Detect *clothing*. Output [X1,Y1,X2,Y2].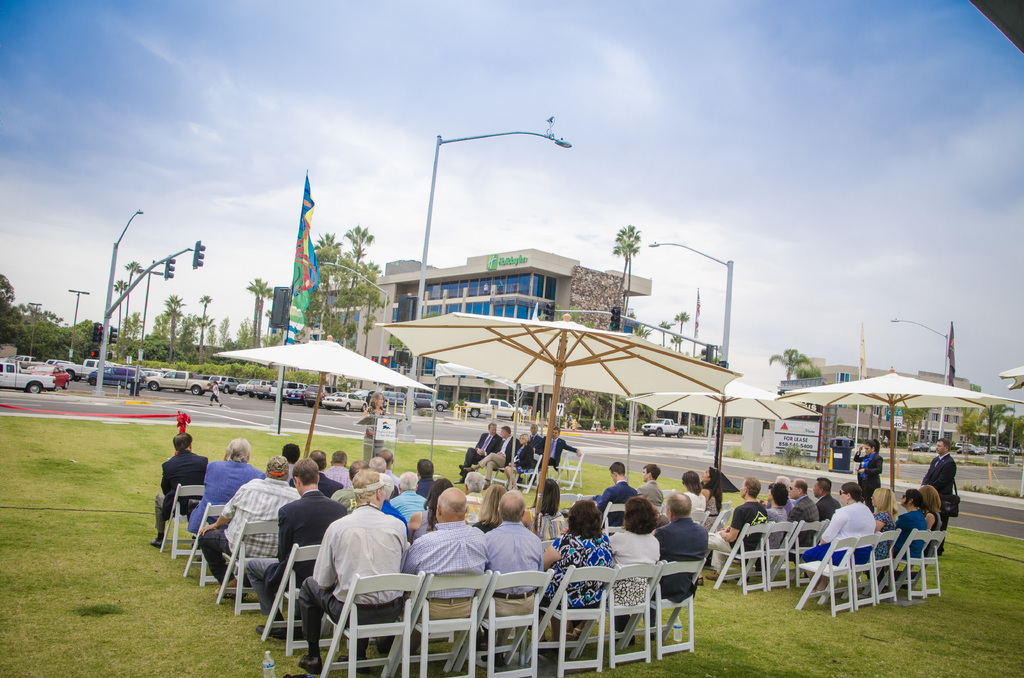
[637,476,665,505].
